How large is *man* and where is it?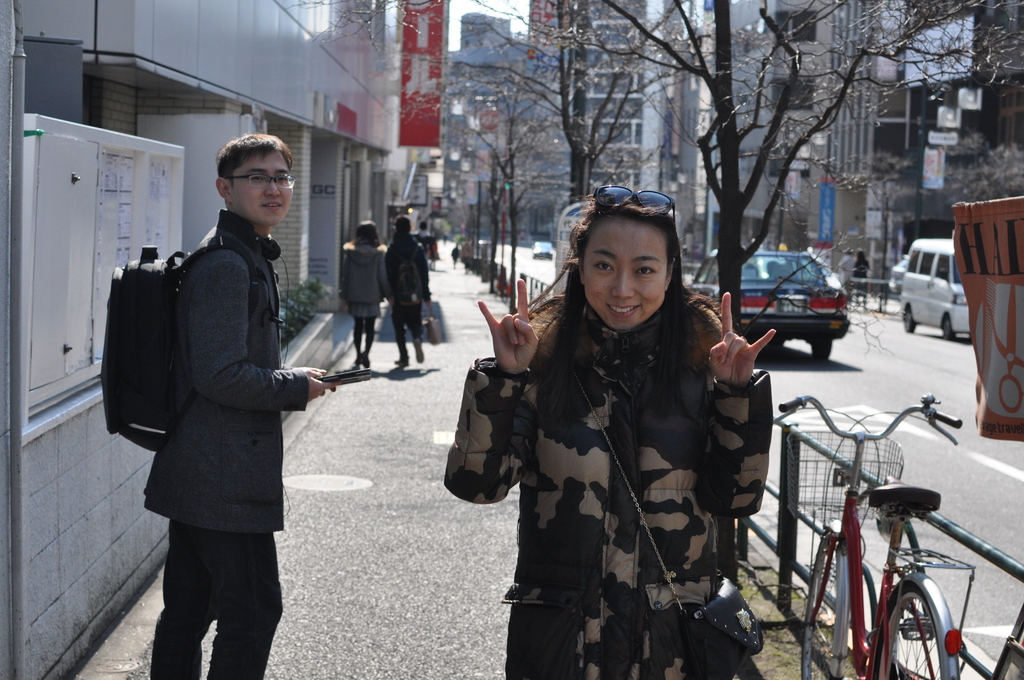
Bounding box: 120,125,339,663.
